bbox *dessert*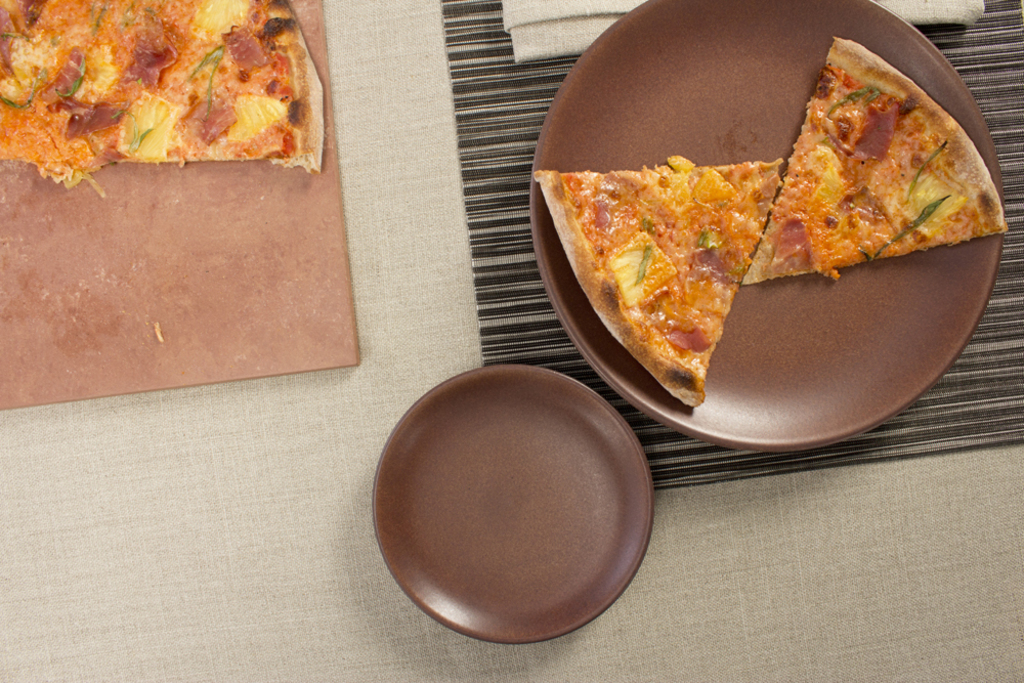
545, 126, 822, 407
